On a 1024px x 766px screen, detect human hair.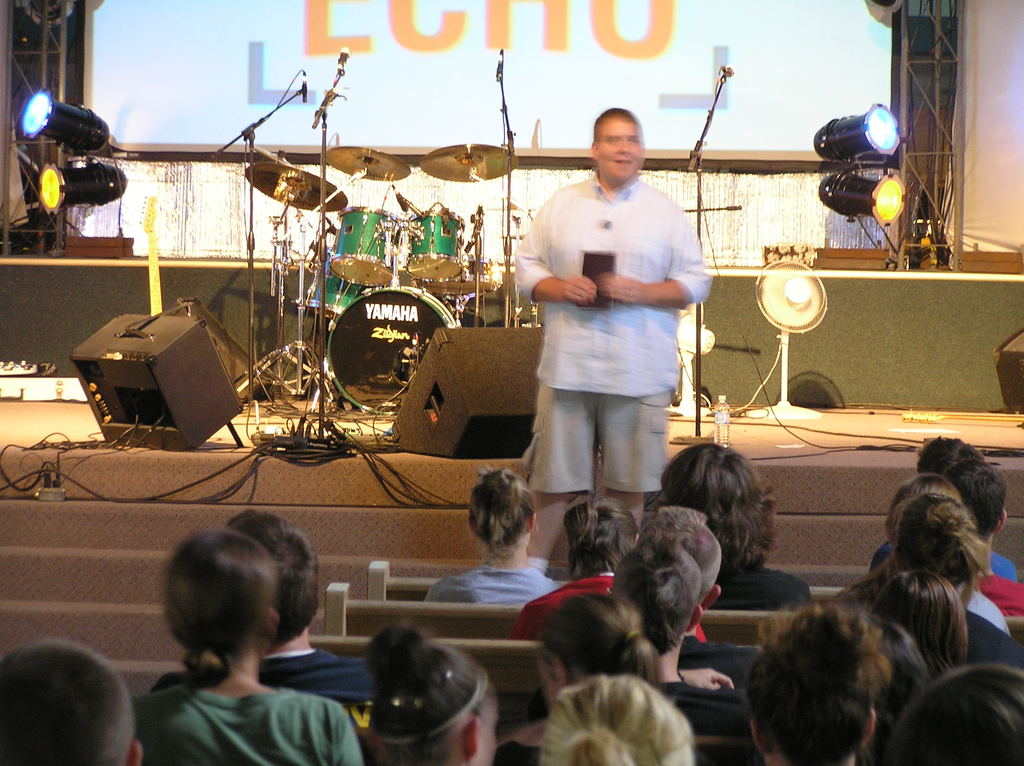
(x1=918, y1=432, x2=984, y2=481).
